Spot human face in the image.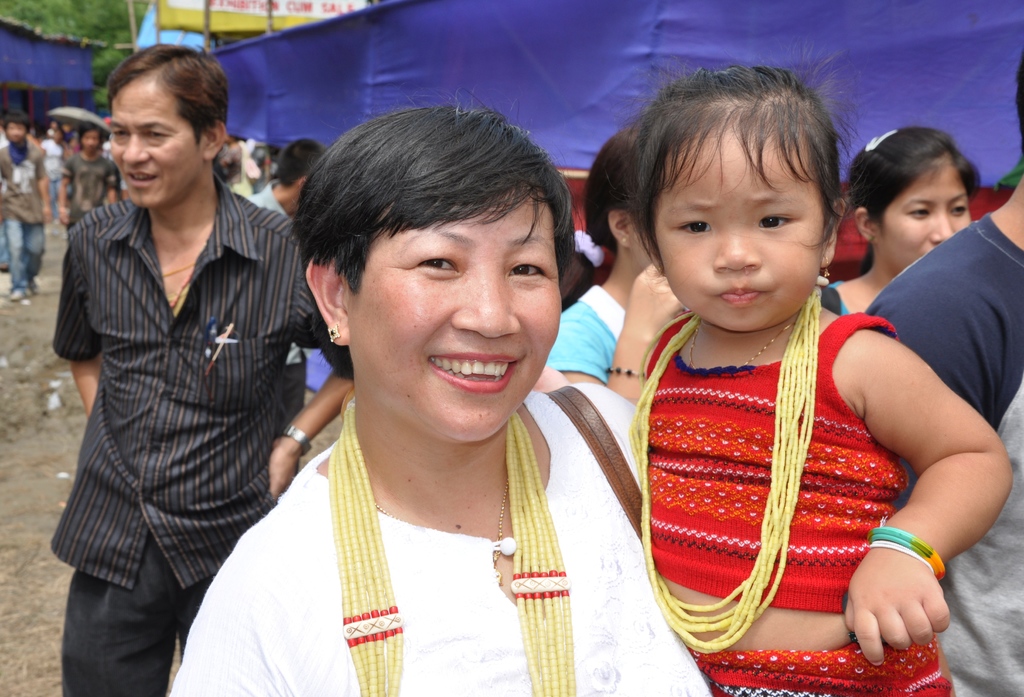
human face found at bbox=(81, 132, 101, 154).
